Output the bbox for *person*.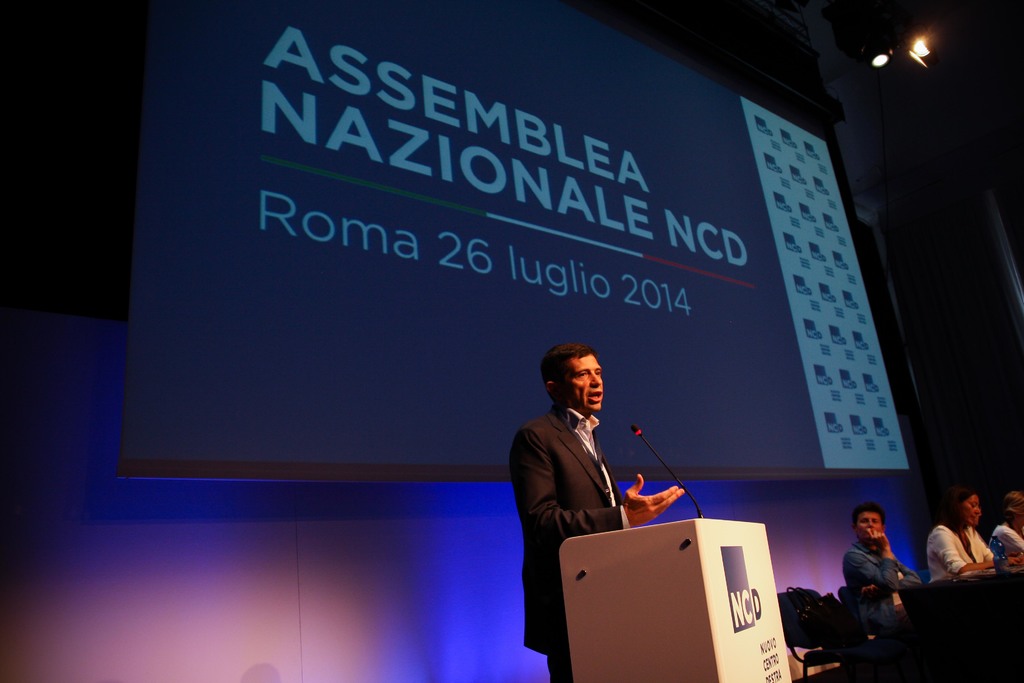
(left=509, top=340, right=682, bottom=682).
